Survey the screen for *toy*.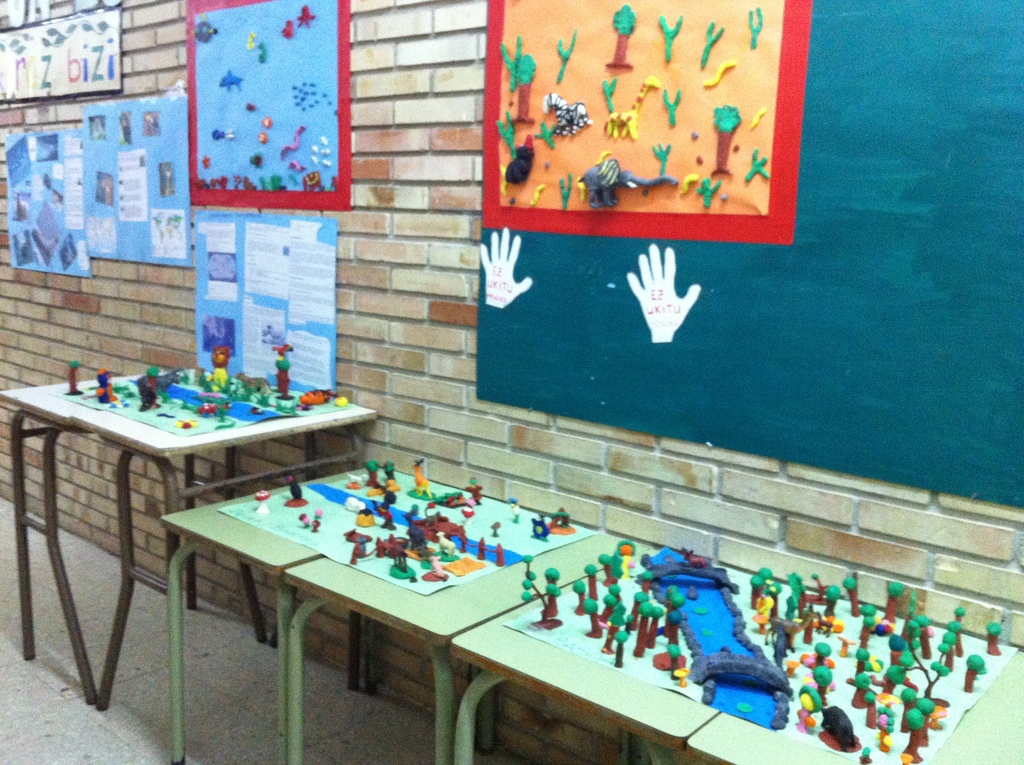
Survey found: box(852, 619, 874, 648).
